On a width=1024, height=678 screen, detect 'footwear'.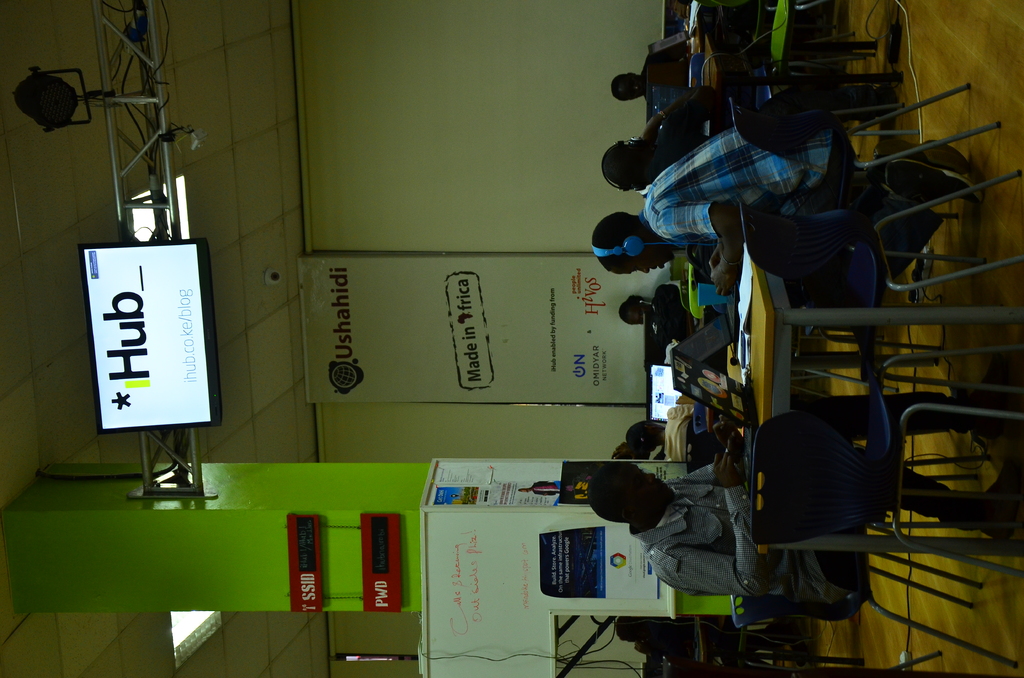
select_region(974, 350, 1023, 439).
